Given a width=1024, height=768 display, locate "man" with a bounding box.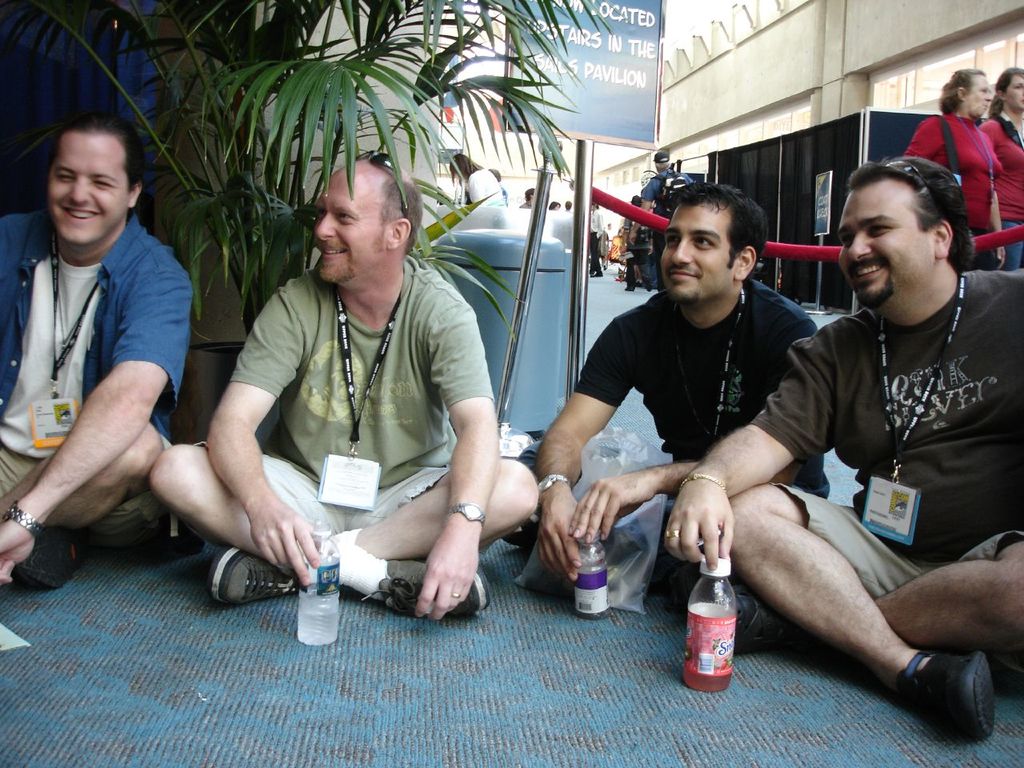
Located: box(518, 189, 534, 208).
